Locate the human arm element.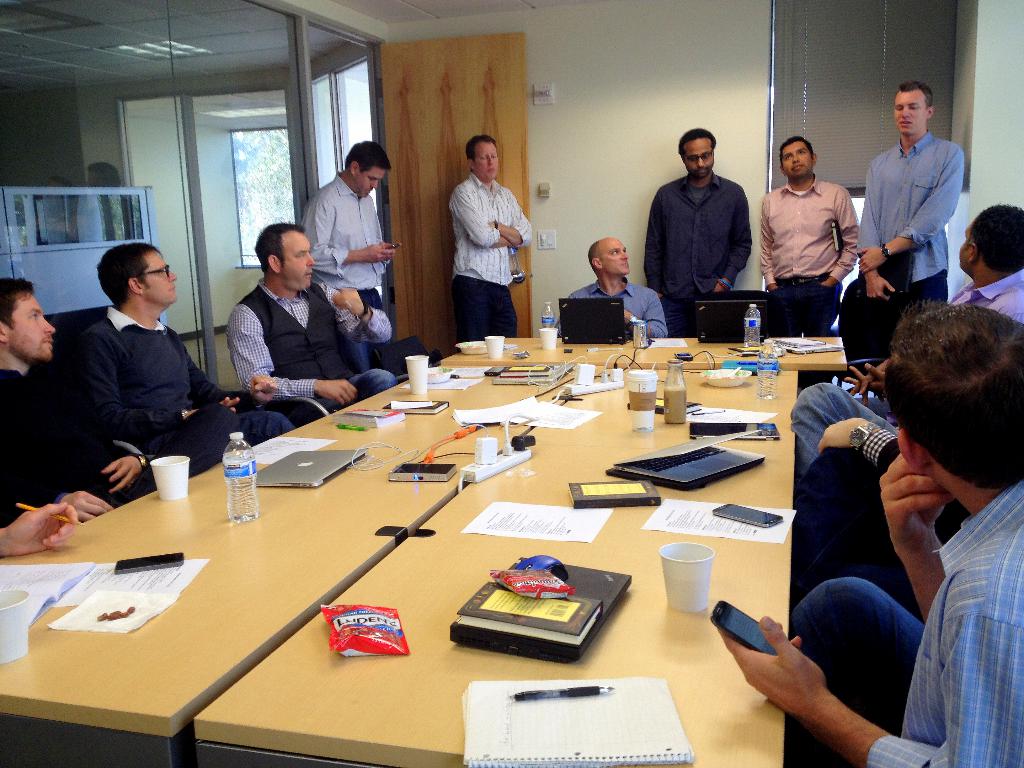
Element bbox: [x1=619, y1=292, x2=670, y2=339].
